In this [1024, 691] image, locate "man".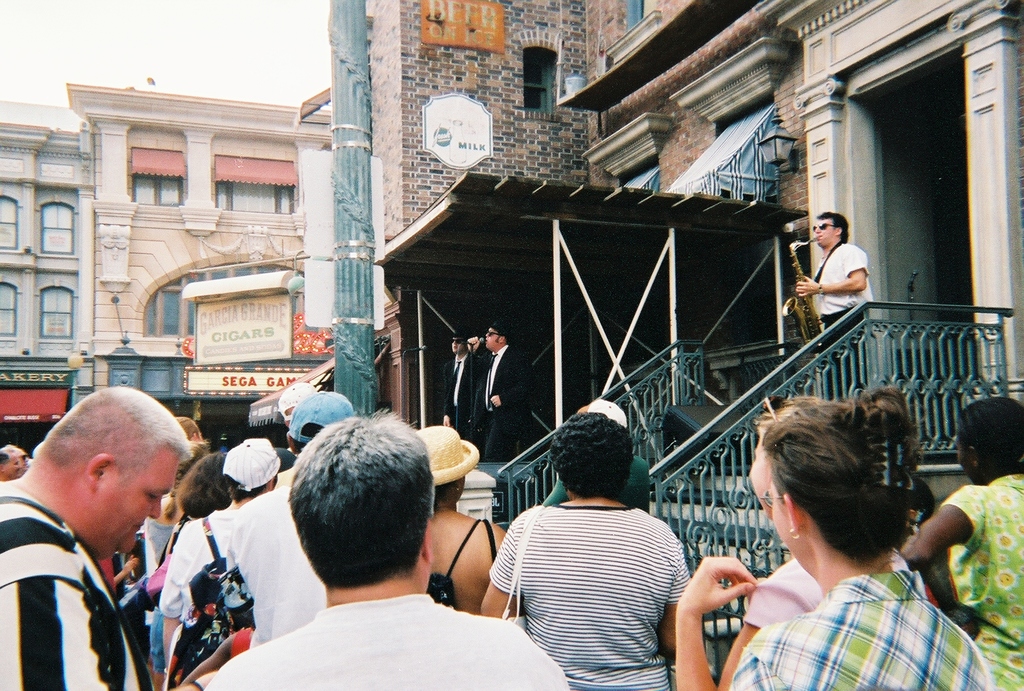
Bounding box: 788 209 870 401.
